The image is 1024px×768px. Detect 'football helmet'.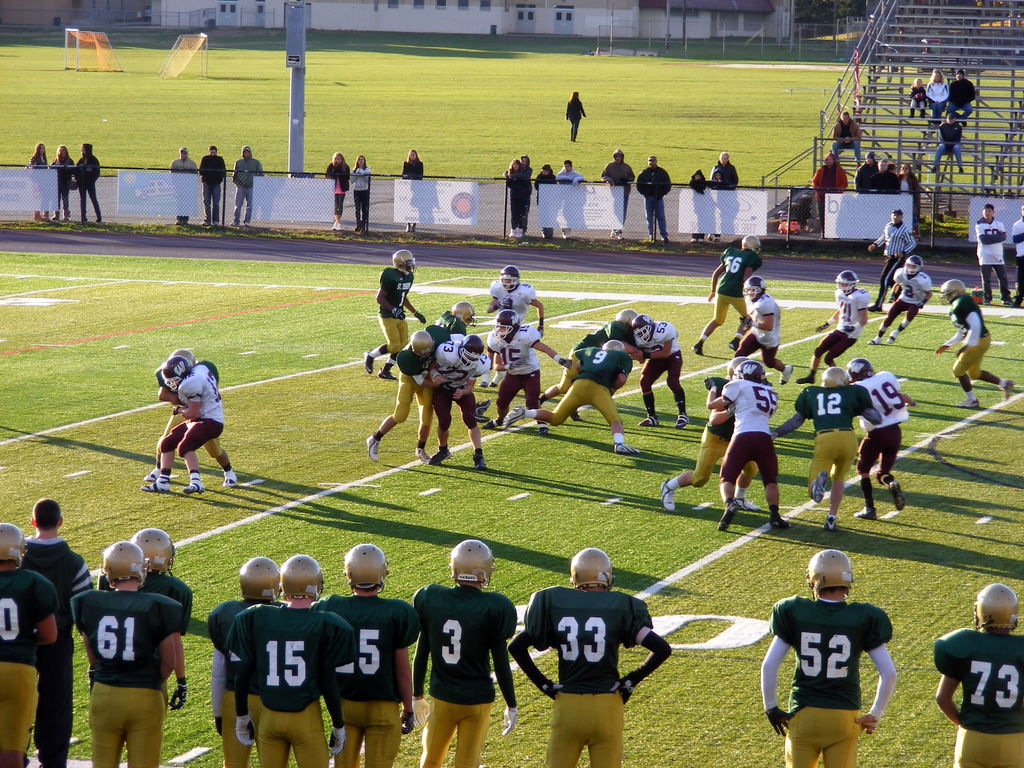
Detection: pyautogui.locateOnScreen(614, 308, 639, 327).
